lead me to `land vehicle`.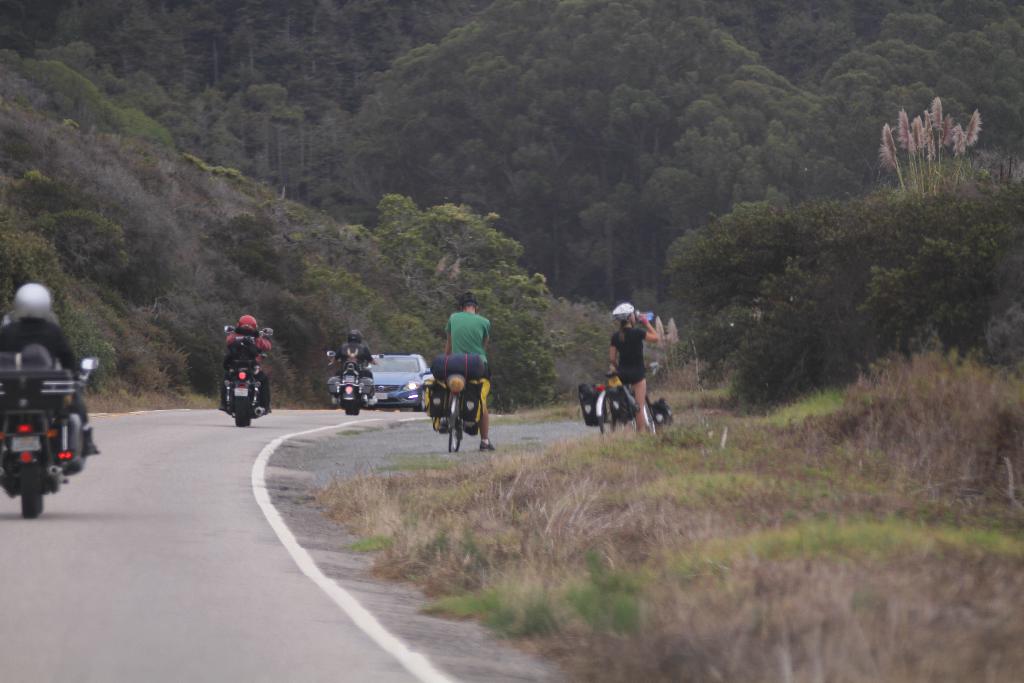
Lead to (x1=221, y1=323, x2=275, y2=428).
